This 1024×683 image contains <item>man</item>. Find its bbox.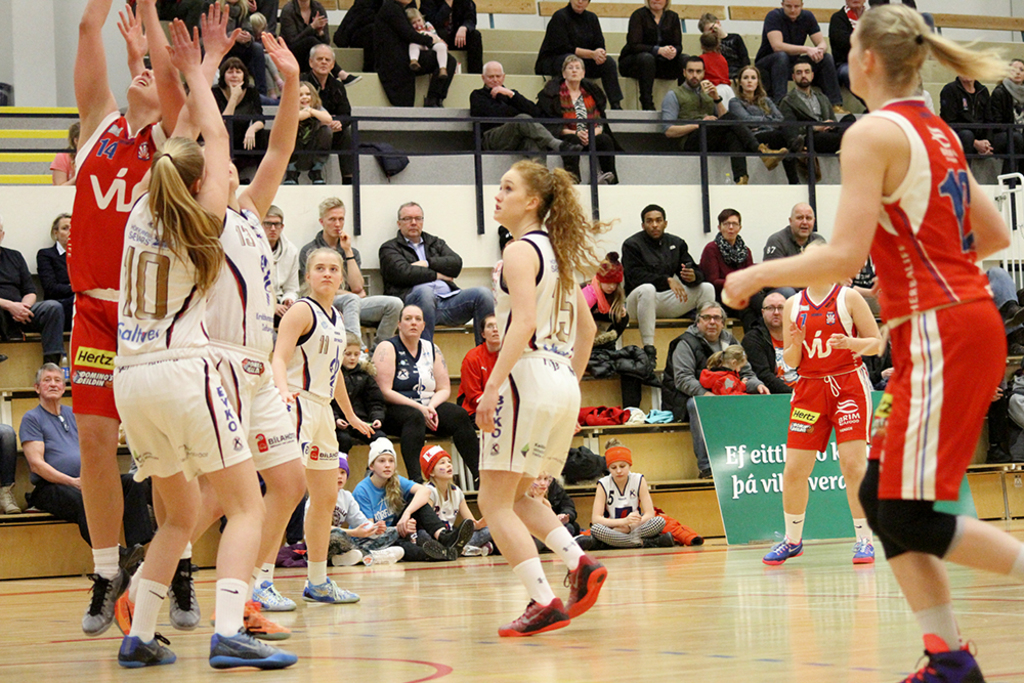
l=738, t=290, r=799, b=396.
